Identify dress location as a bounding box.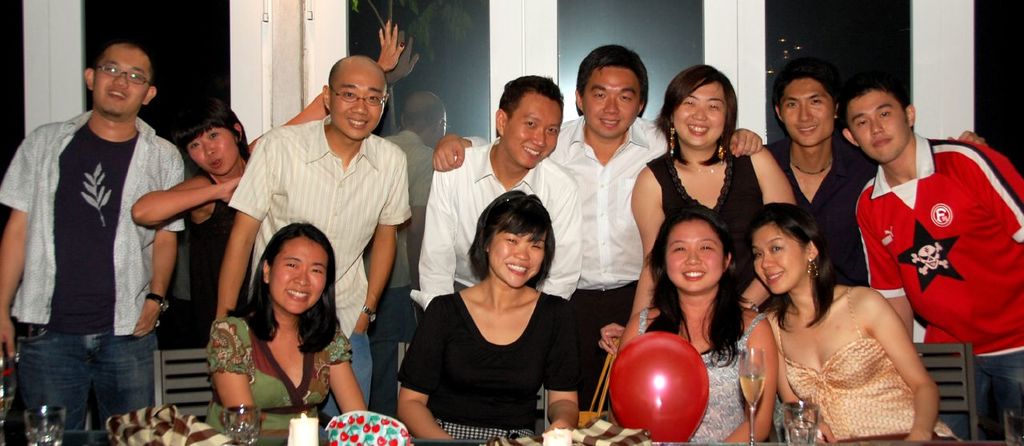
region(212, 314, 354, 433).
